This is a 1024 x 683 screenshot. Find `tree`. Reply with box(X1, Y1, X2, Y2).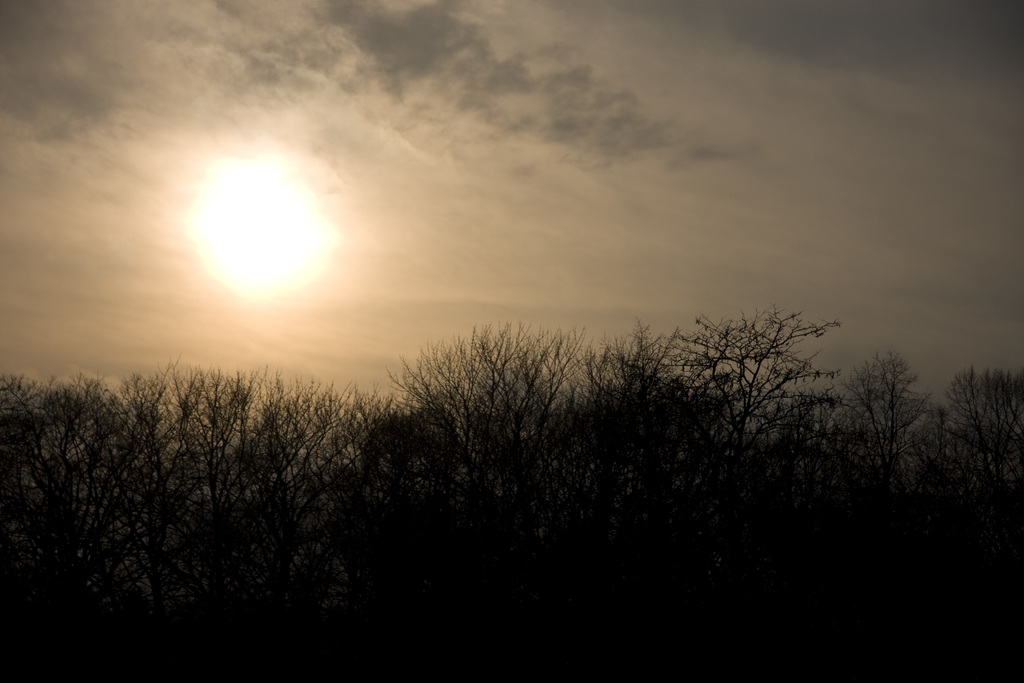
box(388, 321, 590, 522).
